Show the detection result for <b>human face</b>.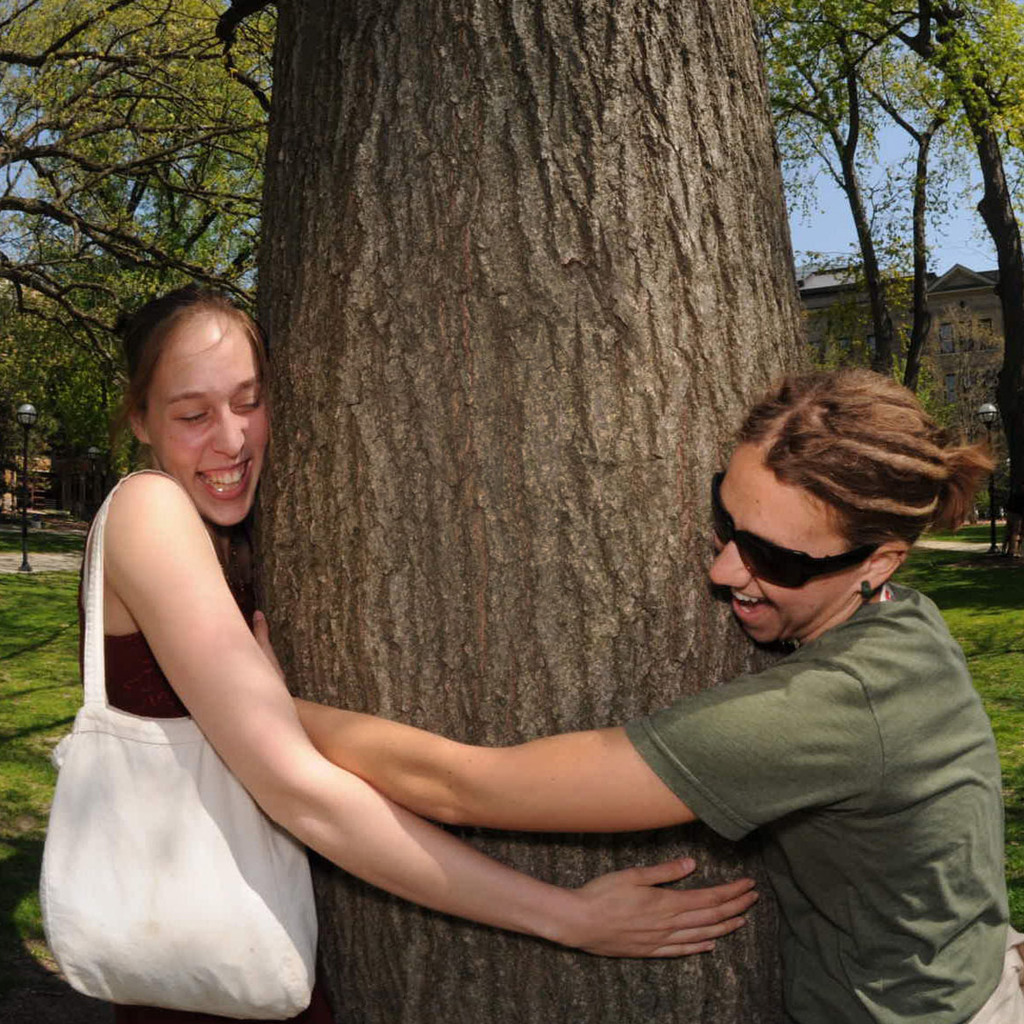
{"left": 707, "top": 445, "right": 860, "bottom": 645}.
